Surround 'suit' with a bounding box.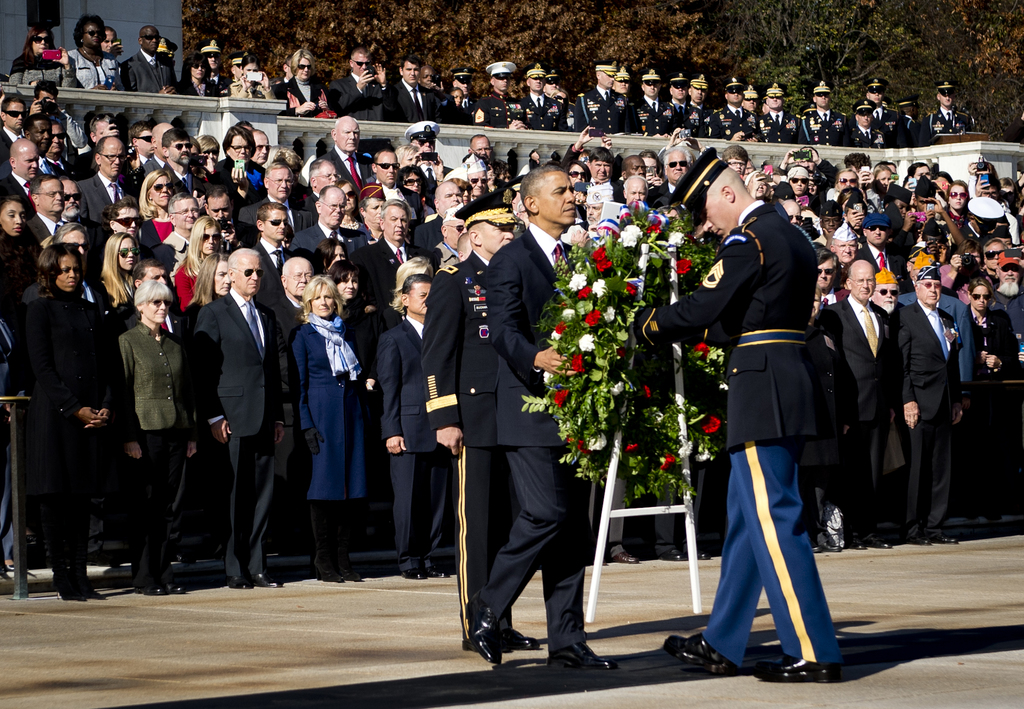
bbox=[28, 275, 113, 305].
